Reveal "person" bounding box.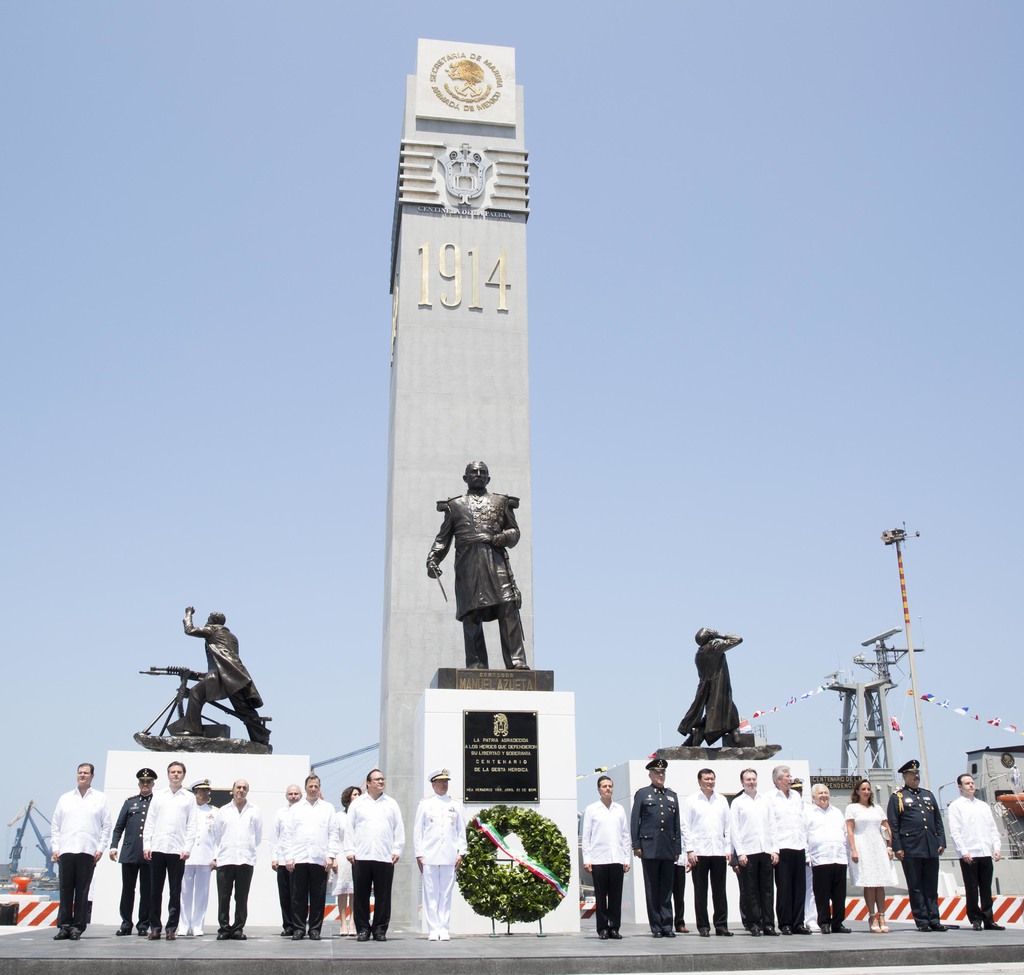
Revealed: [134, 756, 211, 943].
